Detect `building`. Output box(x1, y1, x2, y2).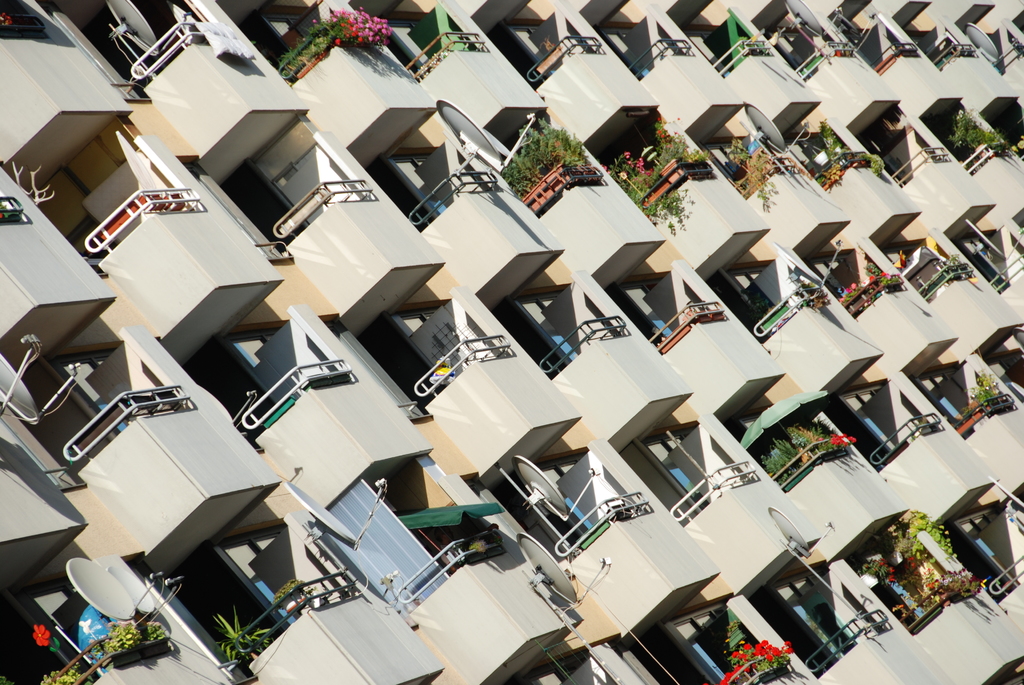
box(0, 0, 1023, 684).
